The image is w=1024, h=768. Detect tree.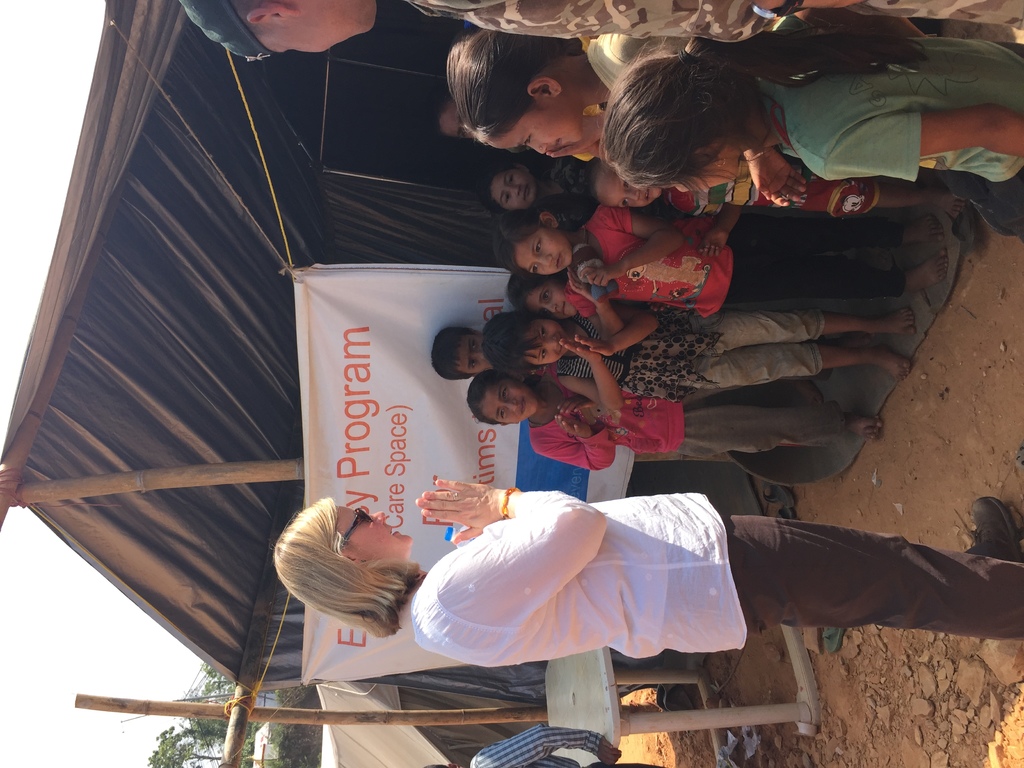
Detection: l=148, t=724, r=225, b=767.
